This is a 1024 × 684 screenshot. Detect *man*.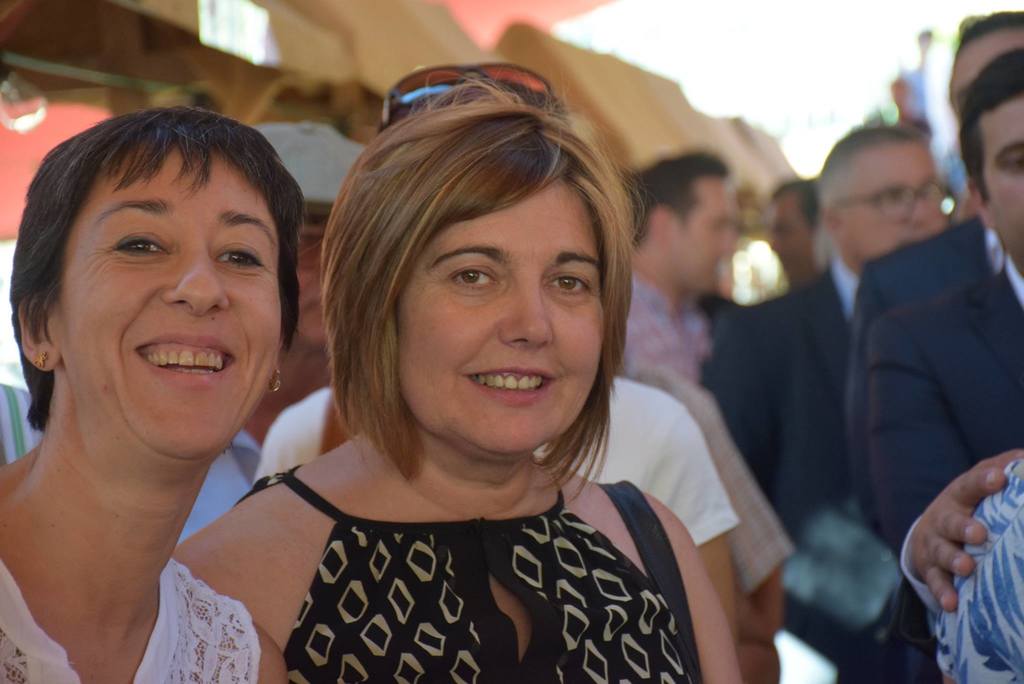
bbox(867, 44, 1023, 610).
